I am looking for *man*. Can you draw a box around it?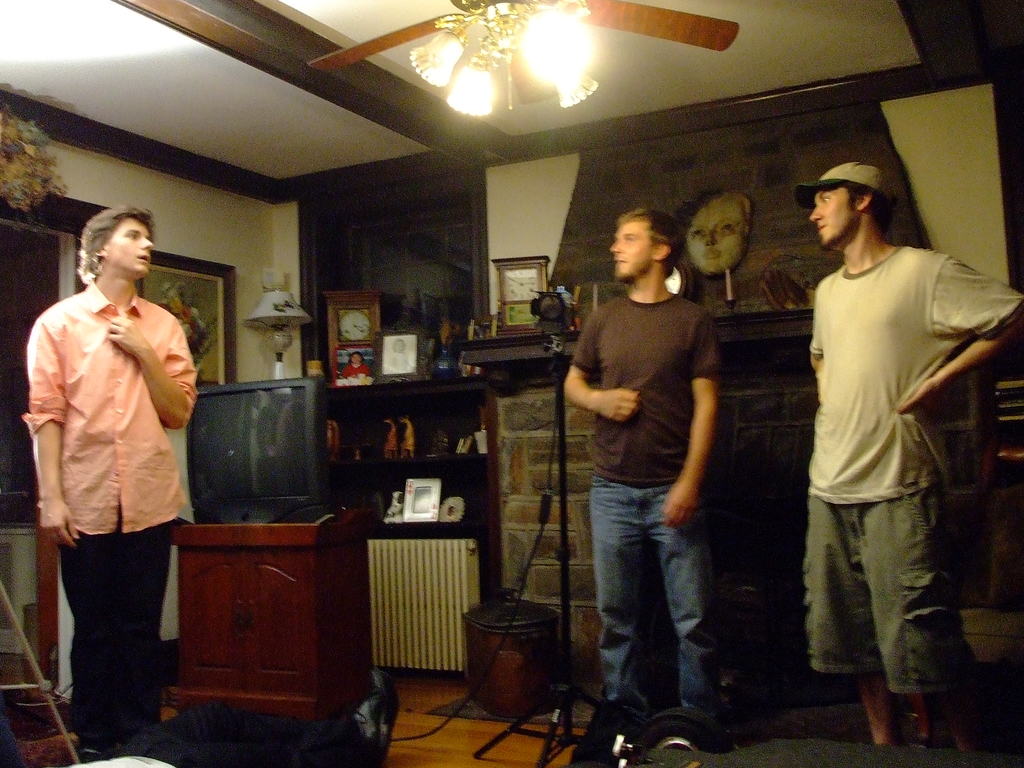
Sure, the bounding box is select_region(562, 206, 722, 754).
